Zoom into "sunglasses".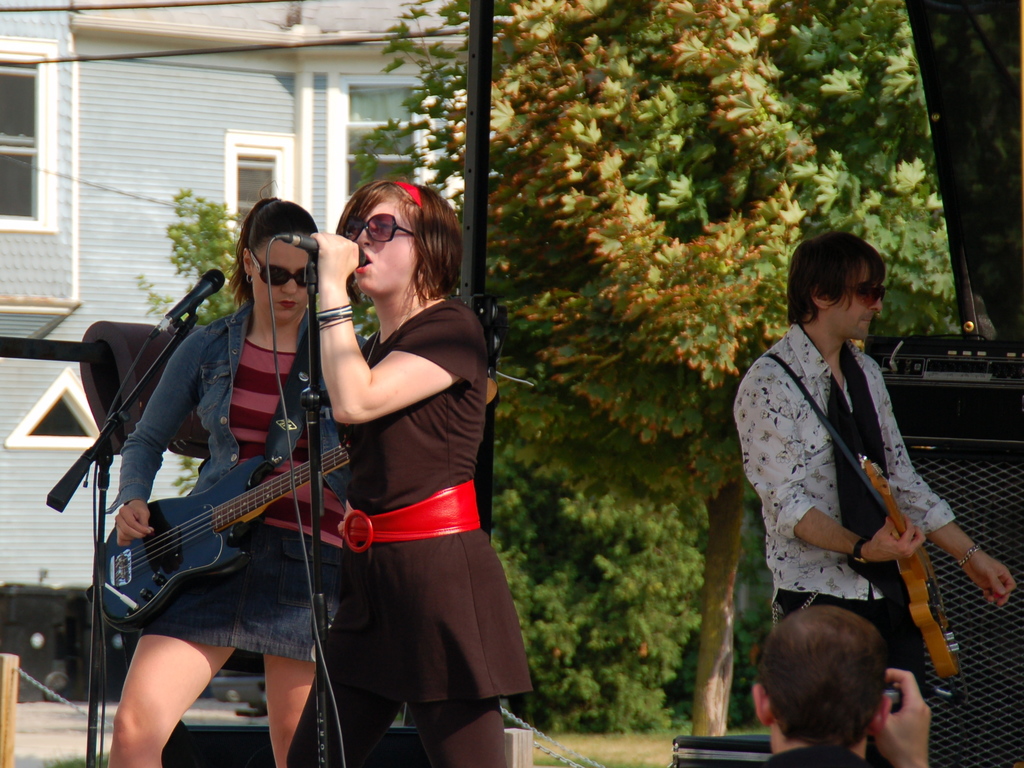
Zoom target: (342, 213, 416, 241).
